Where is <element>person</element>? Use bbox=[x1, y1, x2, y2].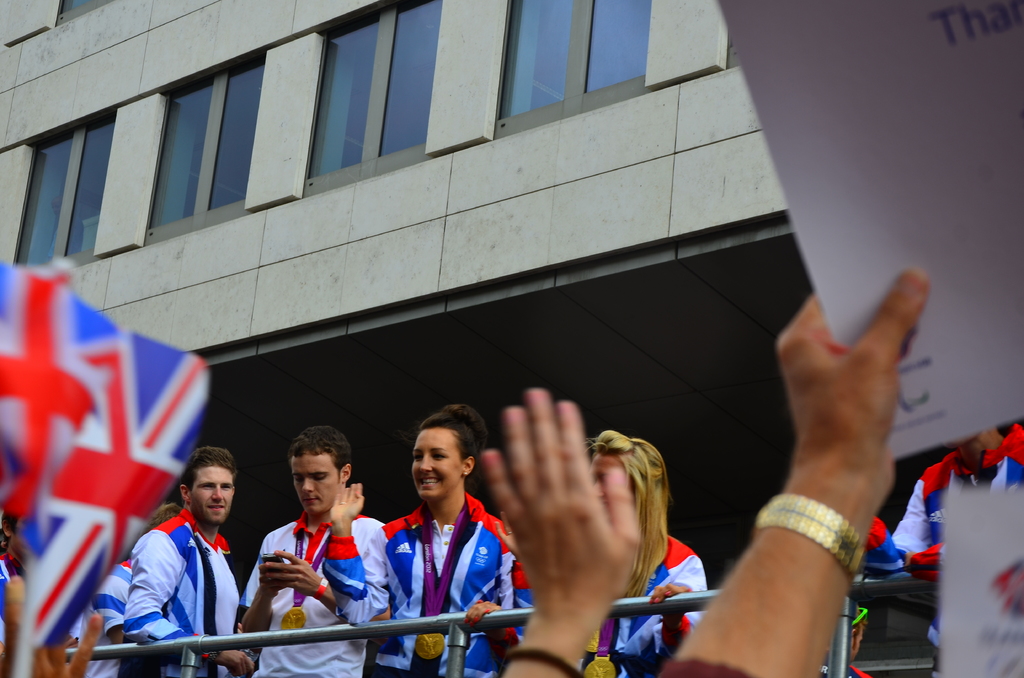
bbox=[515, 427, 705, 677].
